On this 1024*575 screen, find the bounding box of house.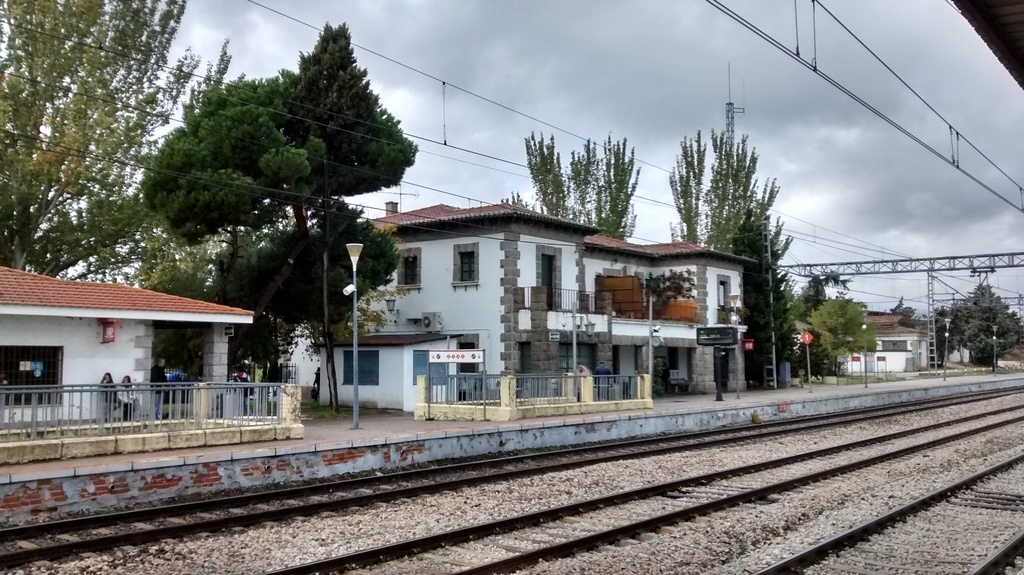
Bounding box: bbox=(0, 248, 274, 446).
